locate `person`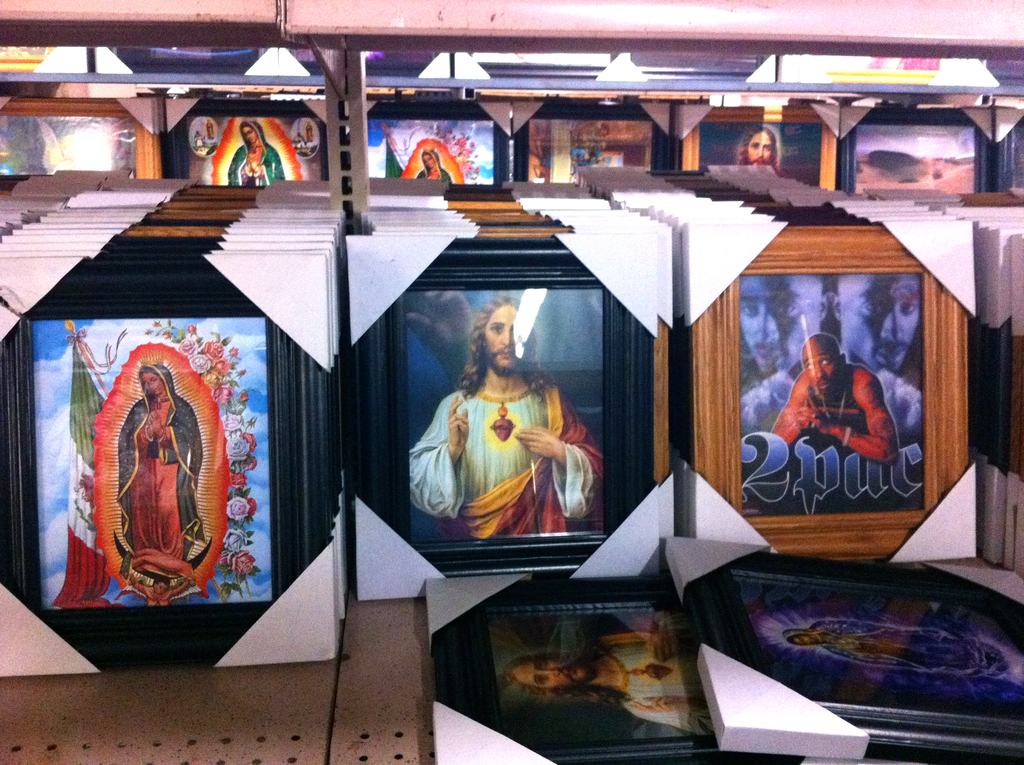
(733, 125, 776, 164)
